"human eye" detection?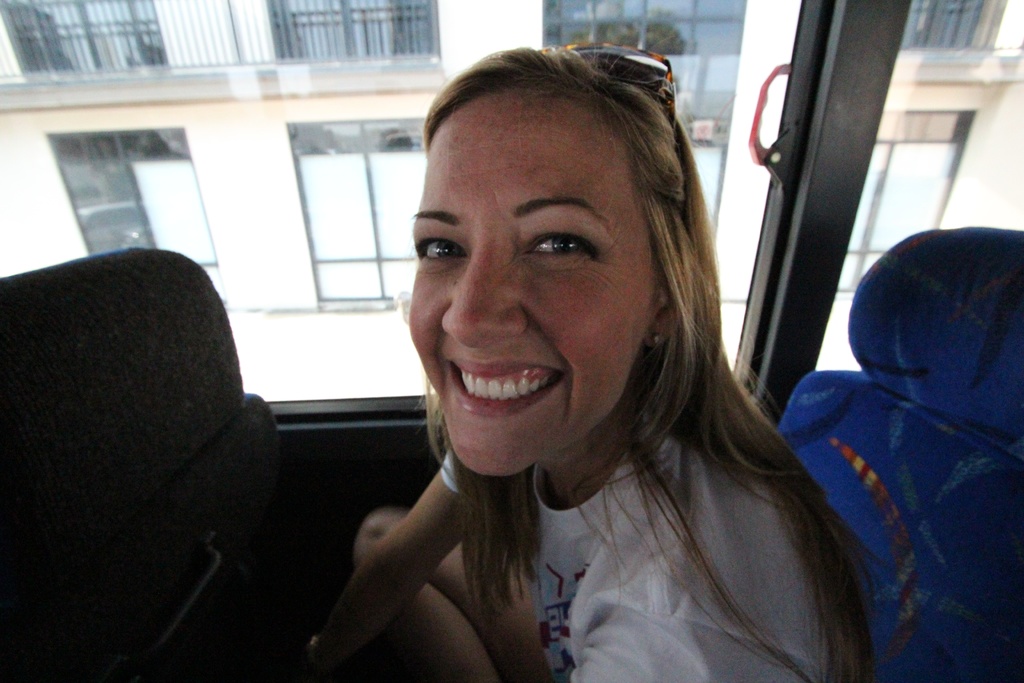
x1=416 y1=222 x2=470 y2=265
